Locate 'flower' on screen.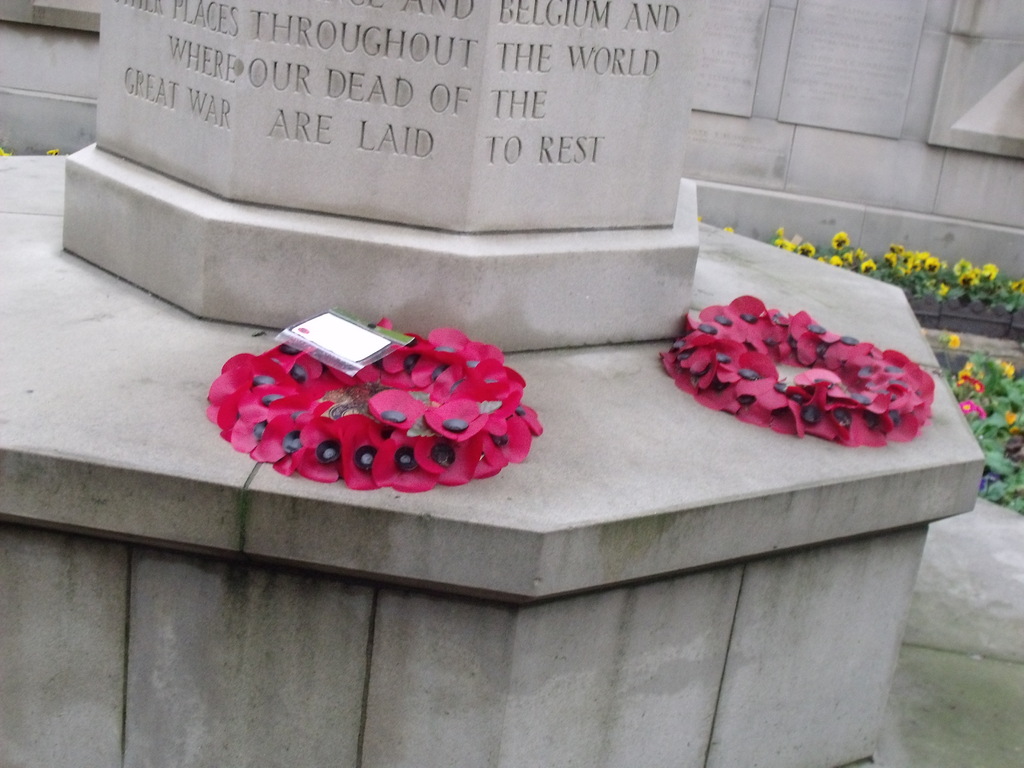
On screen at pyautogui.locateOnScreen(962, 270, 973, 284).
